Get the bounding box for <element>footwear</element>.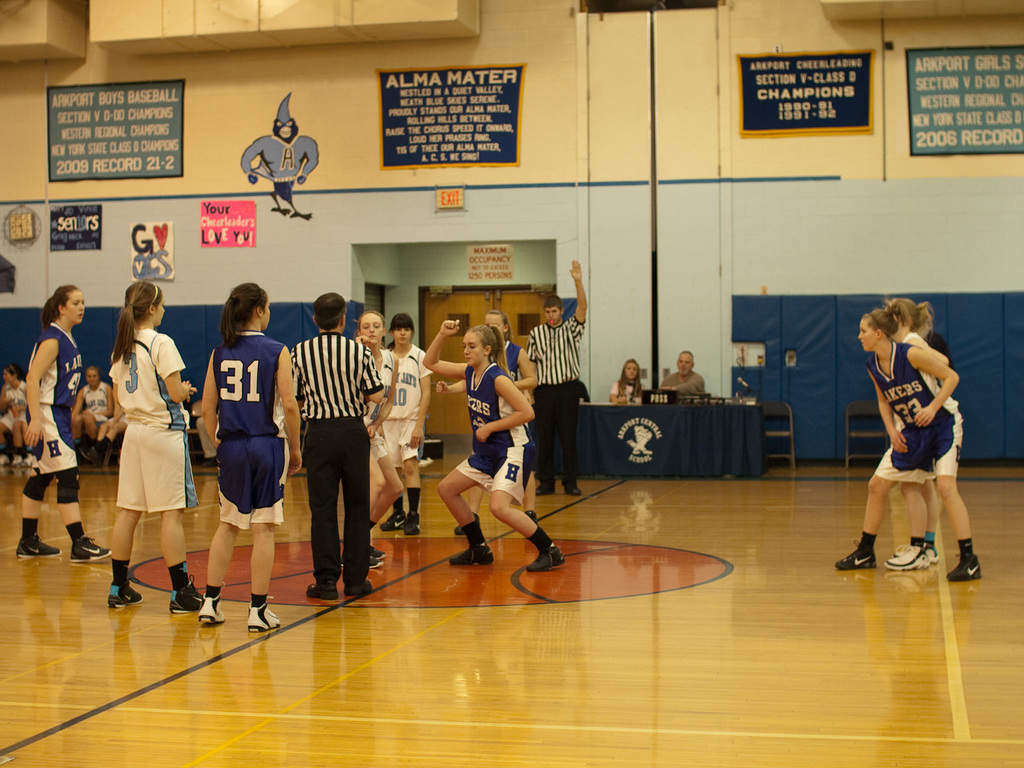
bbox=(835, 537, 874, 569).
